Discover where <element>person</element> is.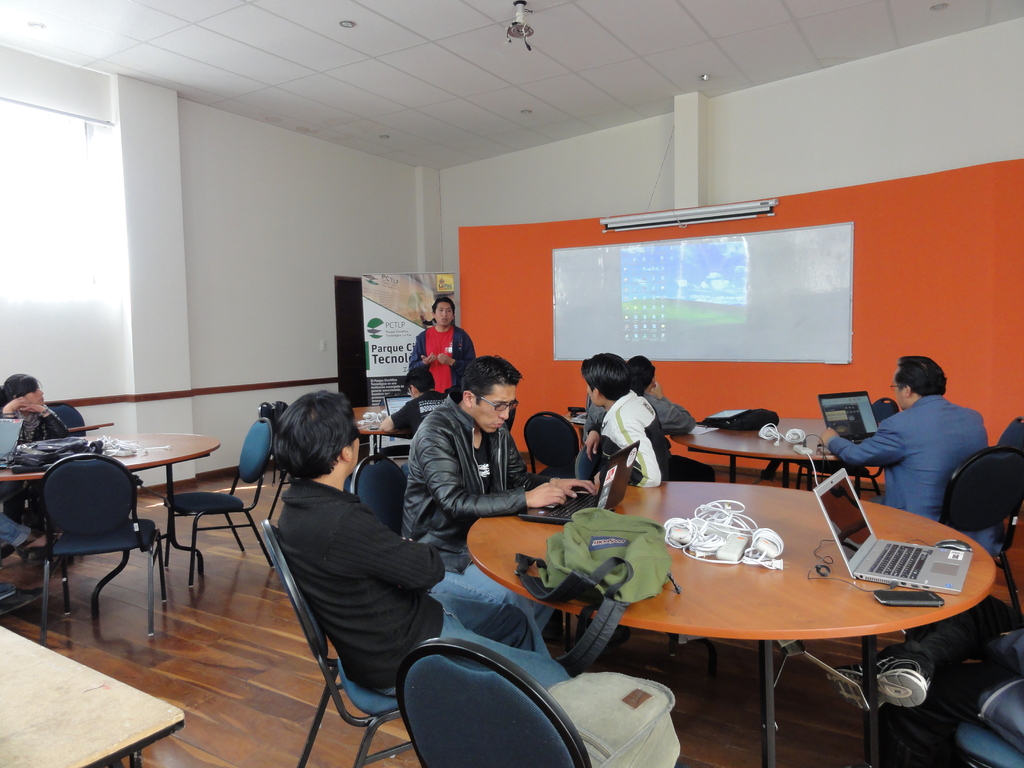
Discovered at 267,393,571,688.
